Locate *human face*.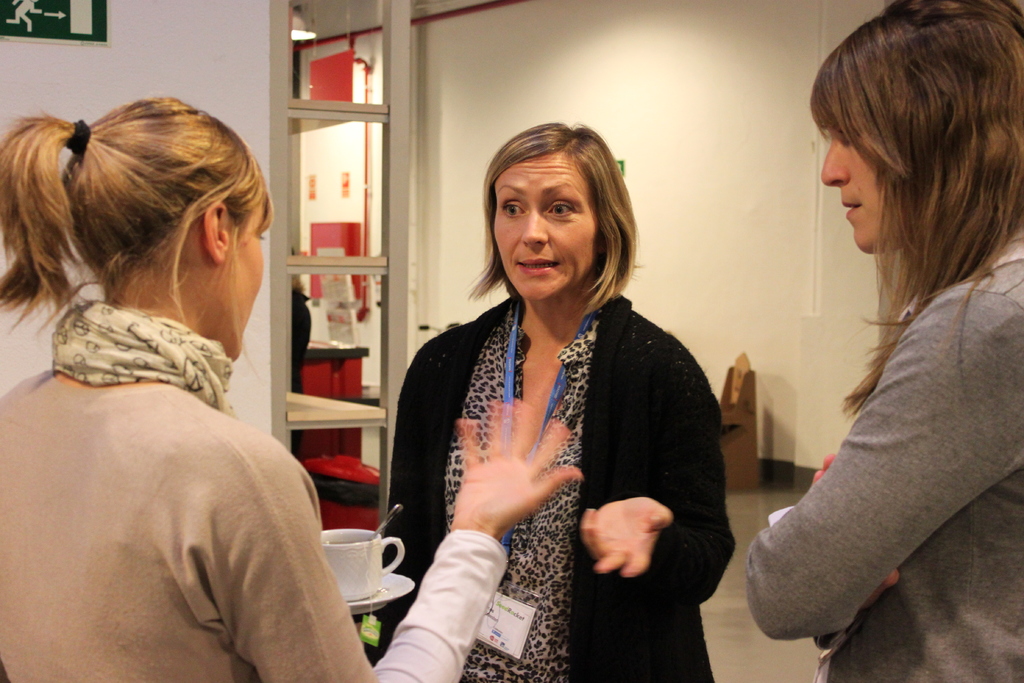
Bounding box: 497/156/596/299.
